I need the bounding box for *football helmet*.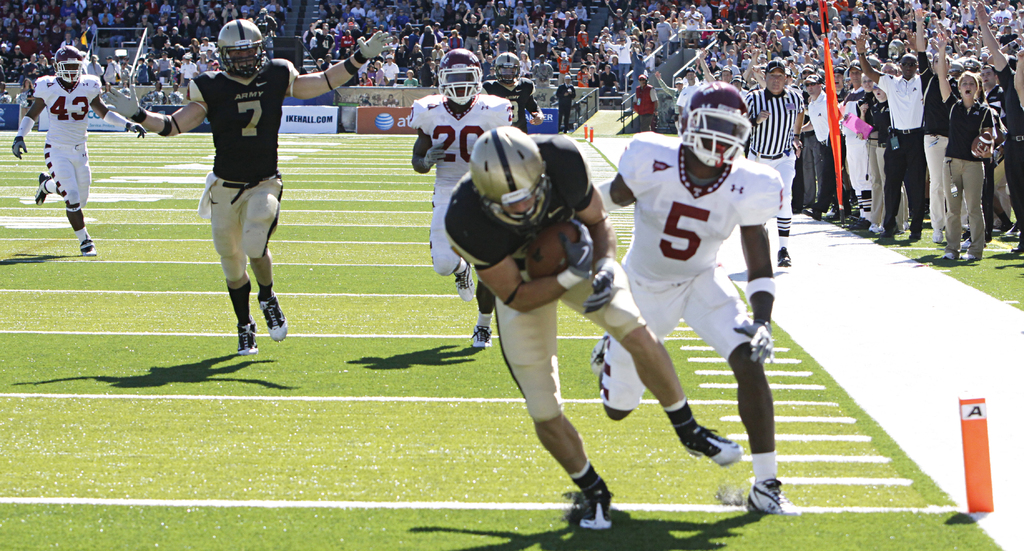
Here it is: box=[678, 77, 757, 176].
